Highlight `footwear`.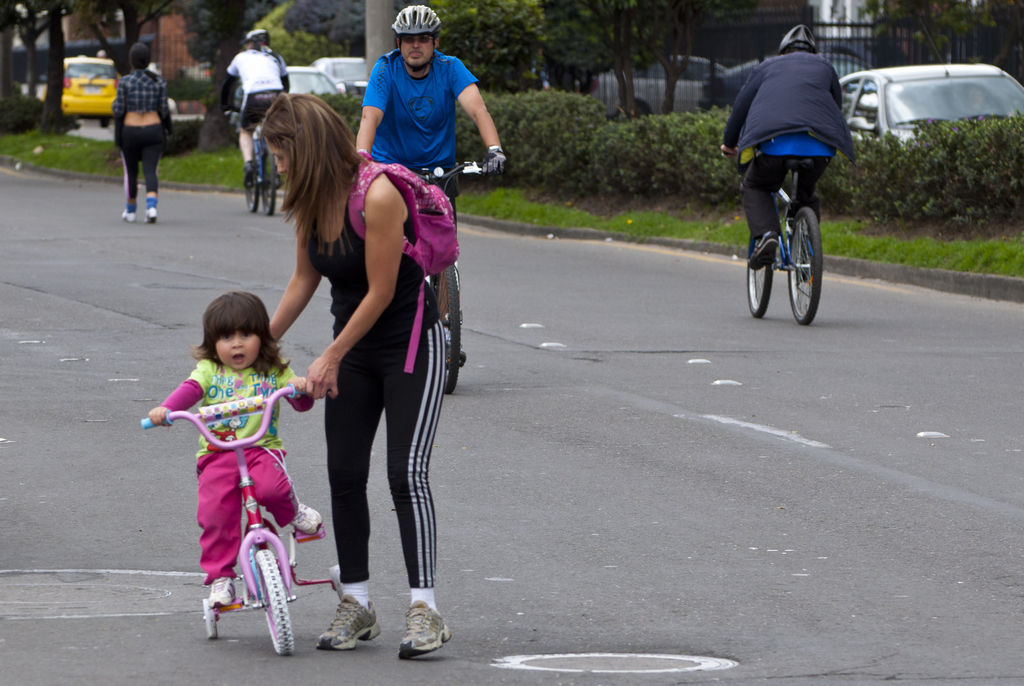
Highlighted region: rect(385, 598, 443, 667).
